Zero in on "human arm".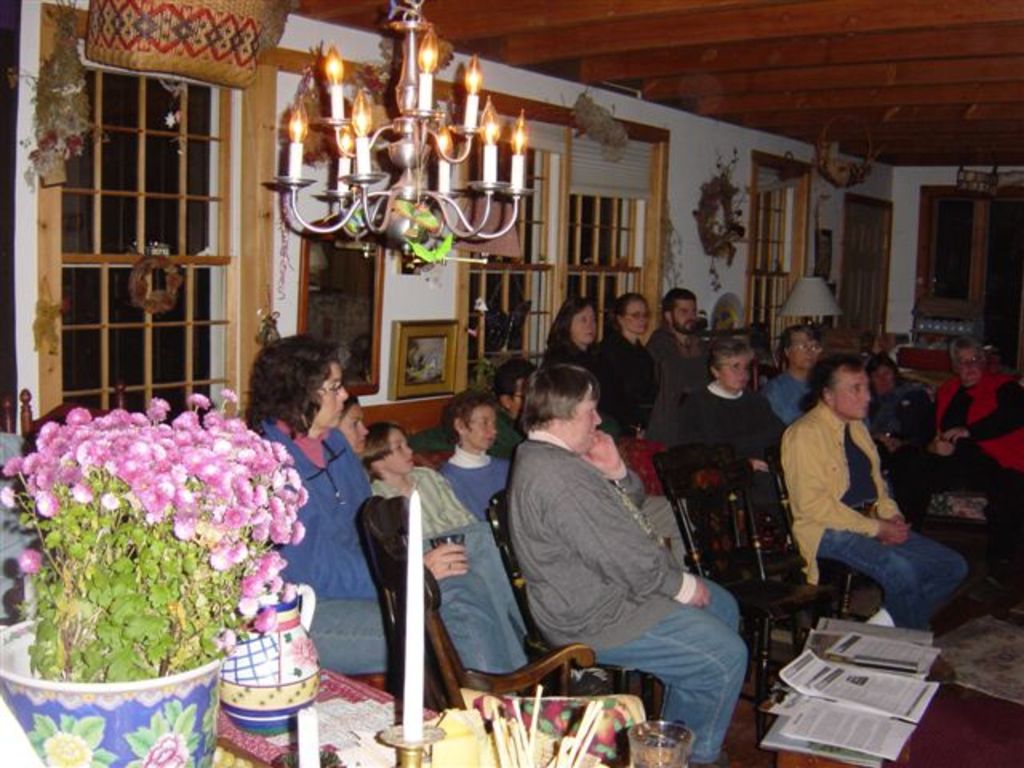
Zeroed in: [x1=547, y1=453, x2=717, y2=608].
